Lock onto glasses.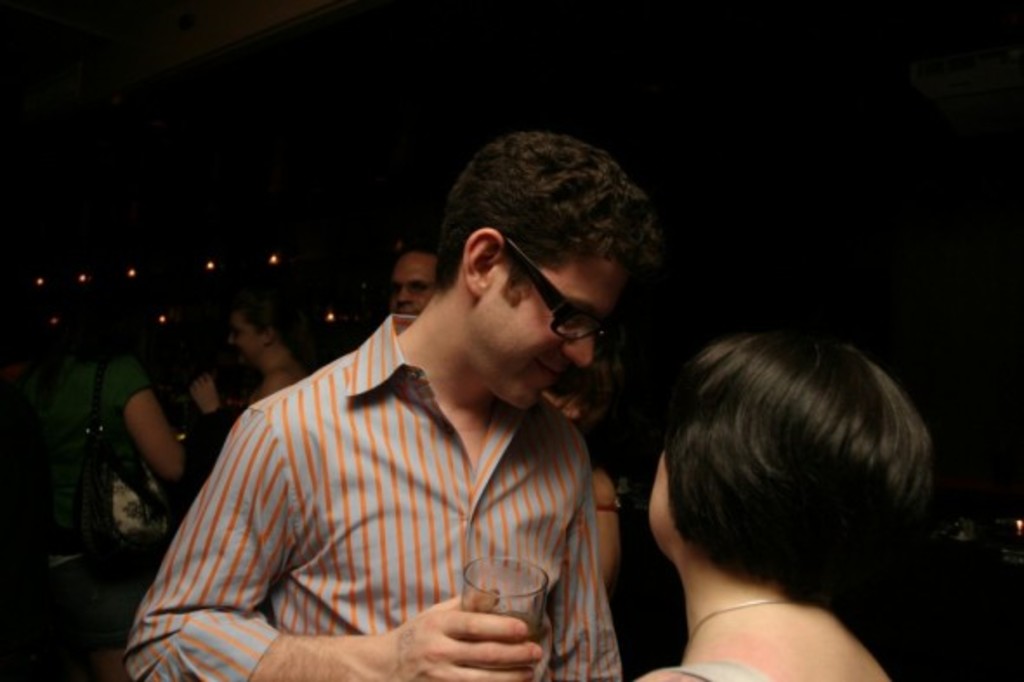
Locked: {"x1": 500, "y1": 234, "x2": 620, "y2": 347}.
